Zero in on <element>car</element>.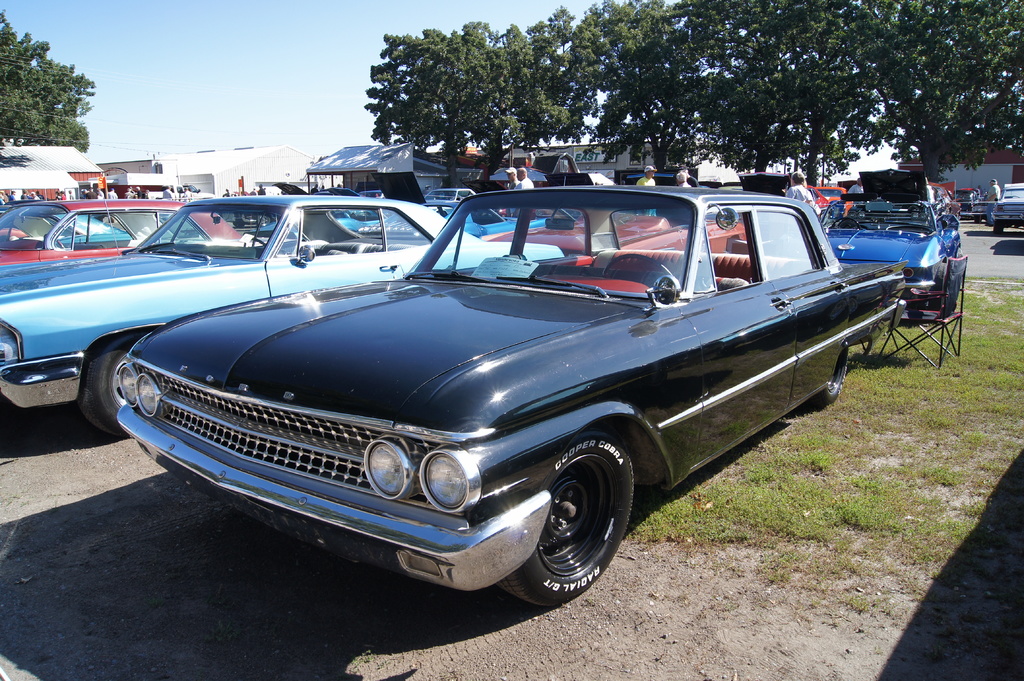
Zeroed in: [814,178,867,214].
